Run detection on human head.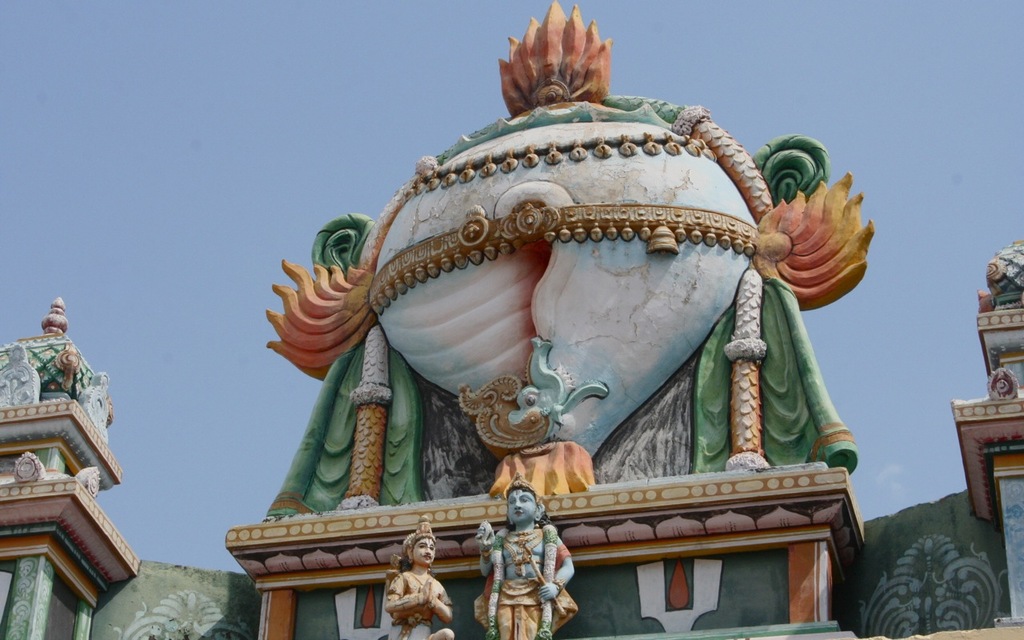
Result: bbox(406, 534, 438, 566).
